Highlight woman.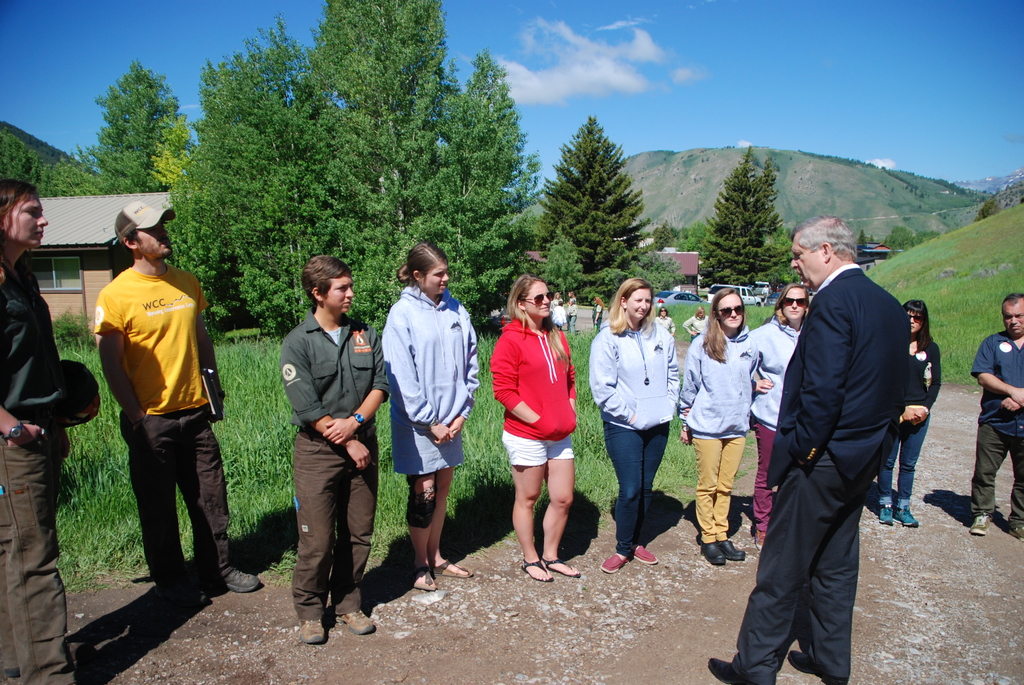
Highlighted region: {"left": 877, "top": 299, "right": 940, "bottom": 528}.
